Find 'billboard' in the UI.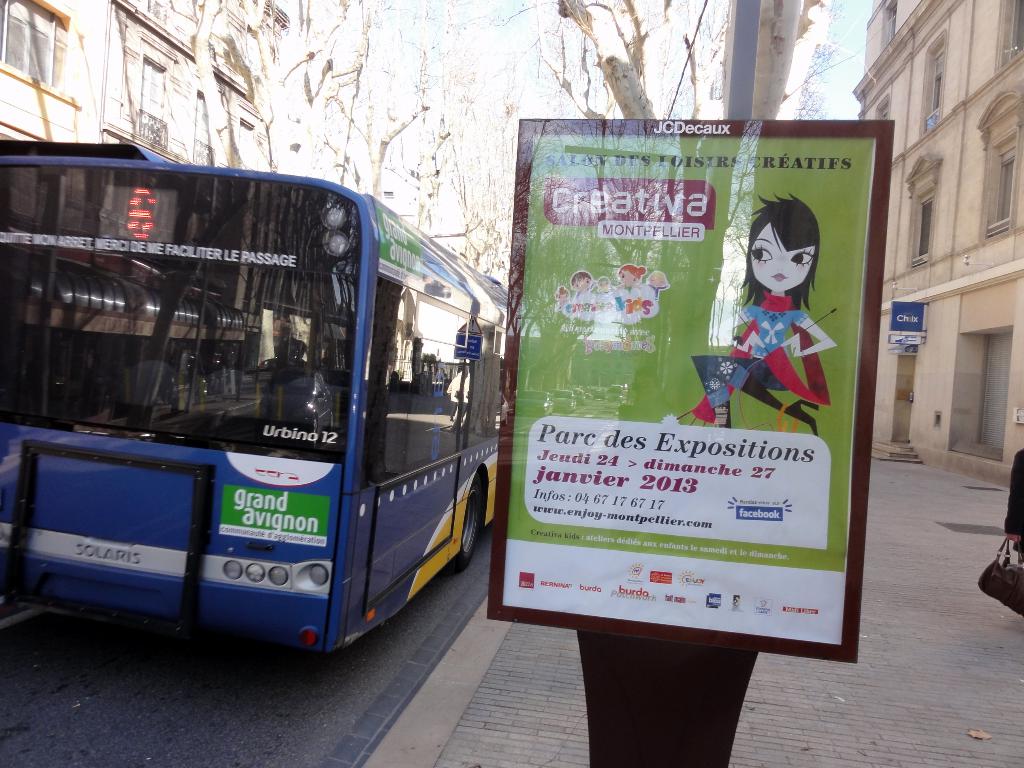
UI element at [x1=891, y1=301, x2=924, y2=328].
